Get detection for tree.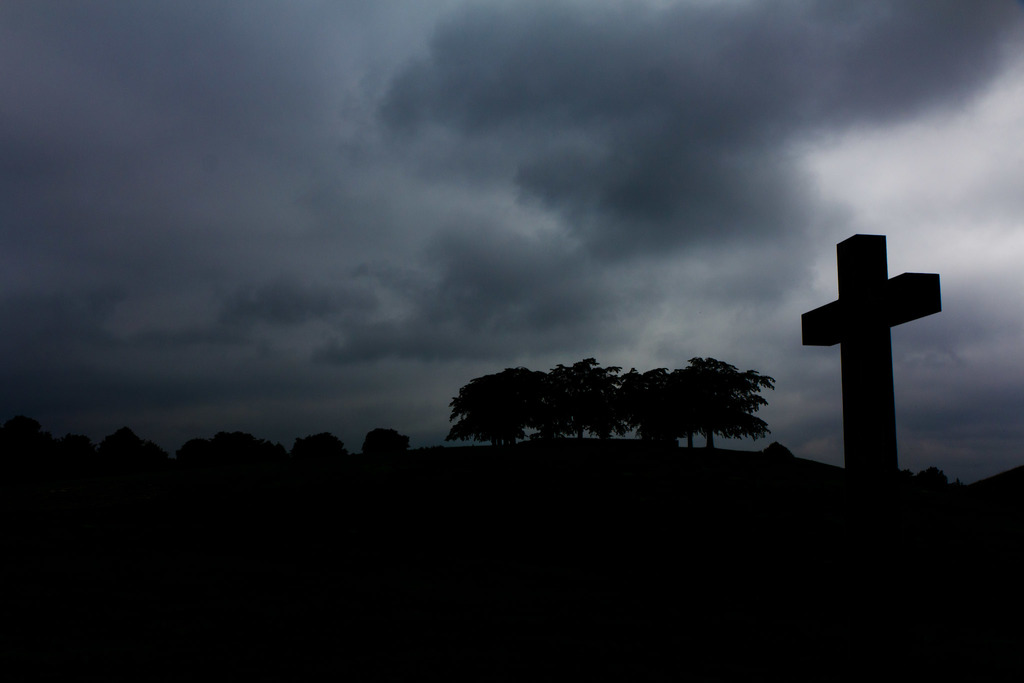
Detection: l=88, t=429, r=180, b=477.
